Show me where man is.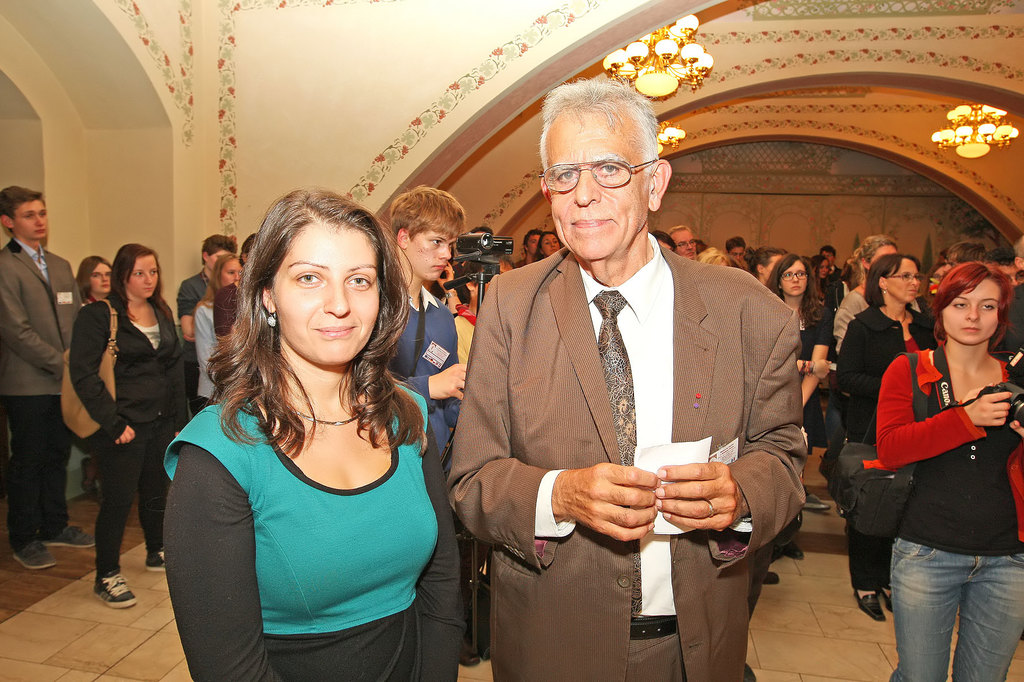
man is at (172, 230, 241, 345).
